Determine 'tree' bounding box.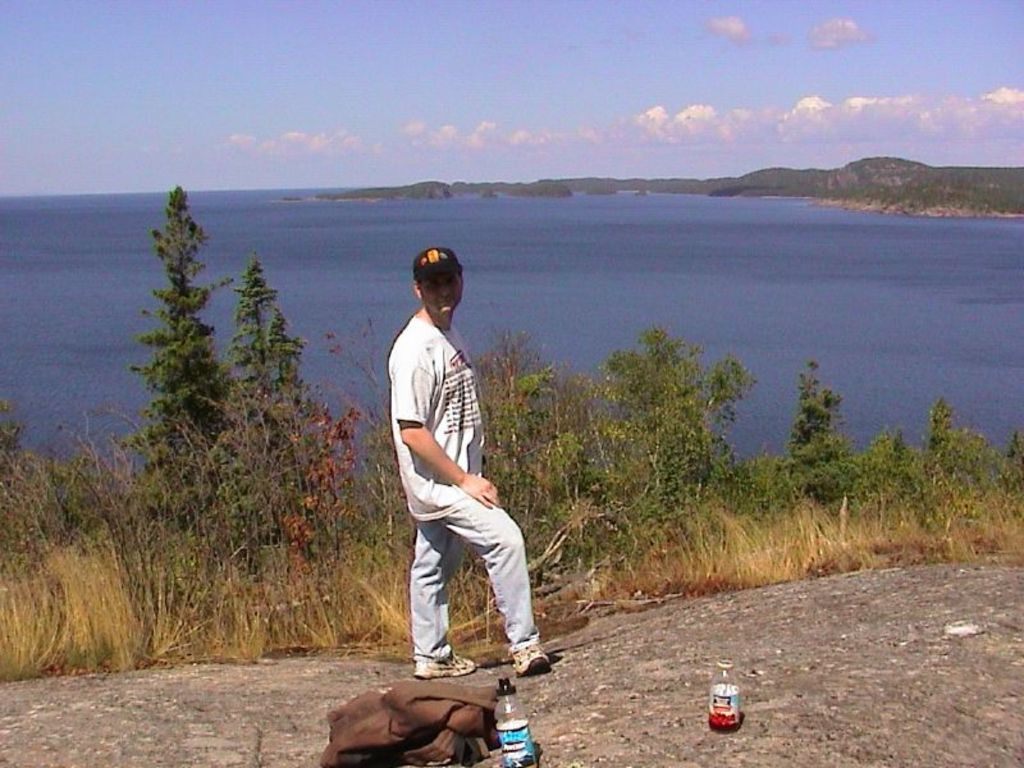
Determined: <region>209, 241, 334, 585</region>.
